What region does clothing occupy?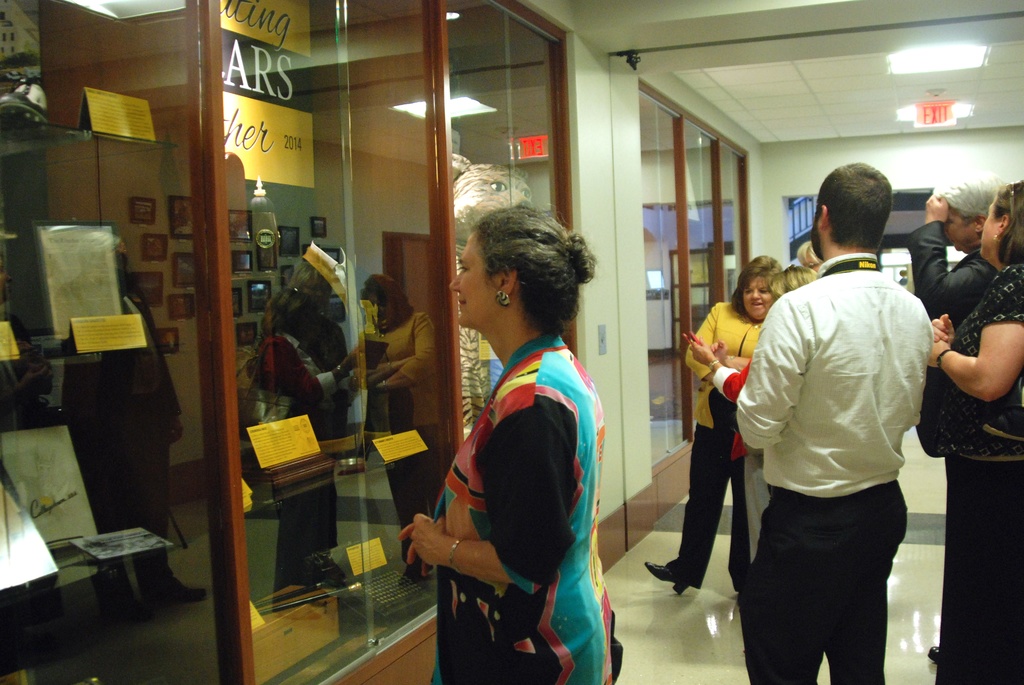
left=938, top=261, right=1023, bottom=684.
